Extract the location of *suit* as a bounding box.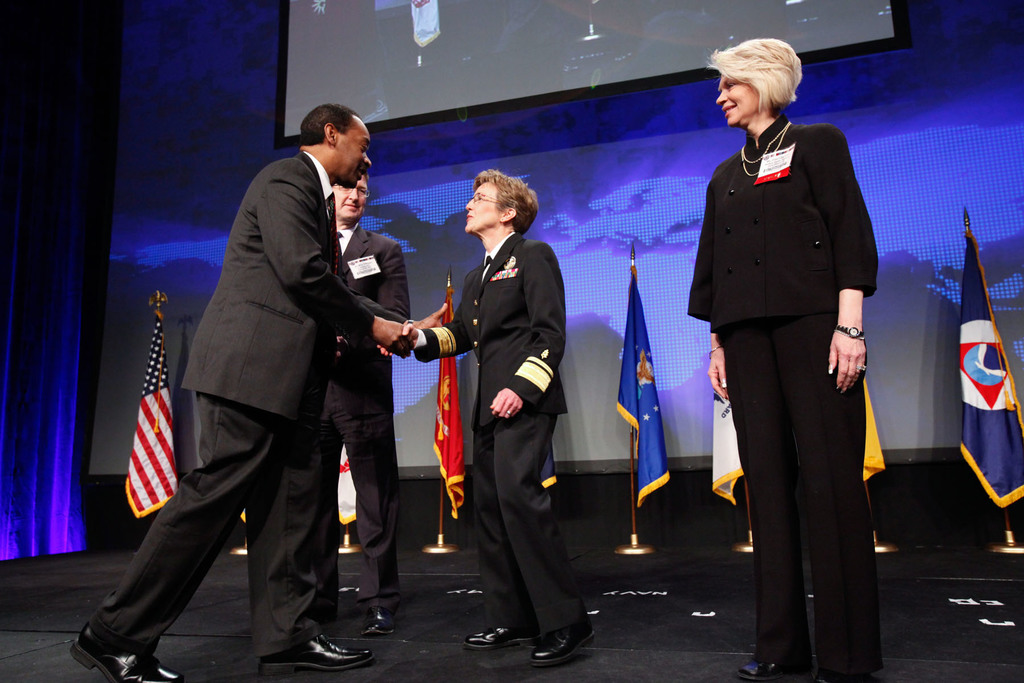
[450, 184, 587, 651].
